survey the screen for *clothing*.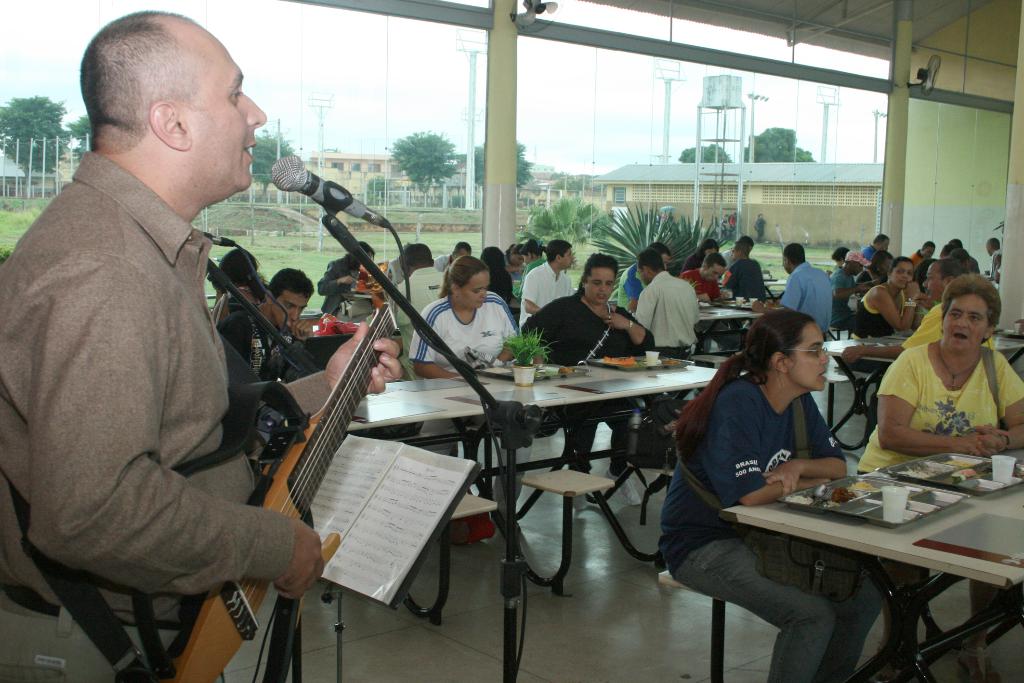
Survey found: {"x1": 520, "y1": 263, "x2": 573, "y2": 324}.
